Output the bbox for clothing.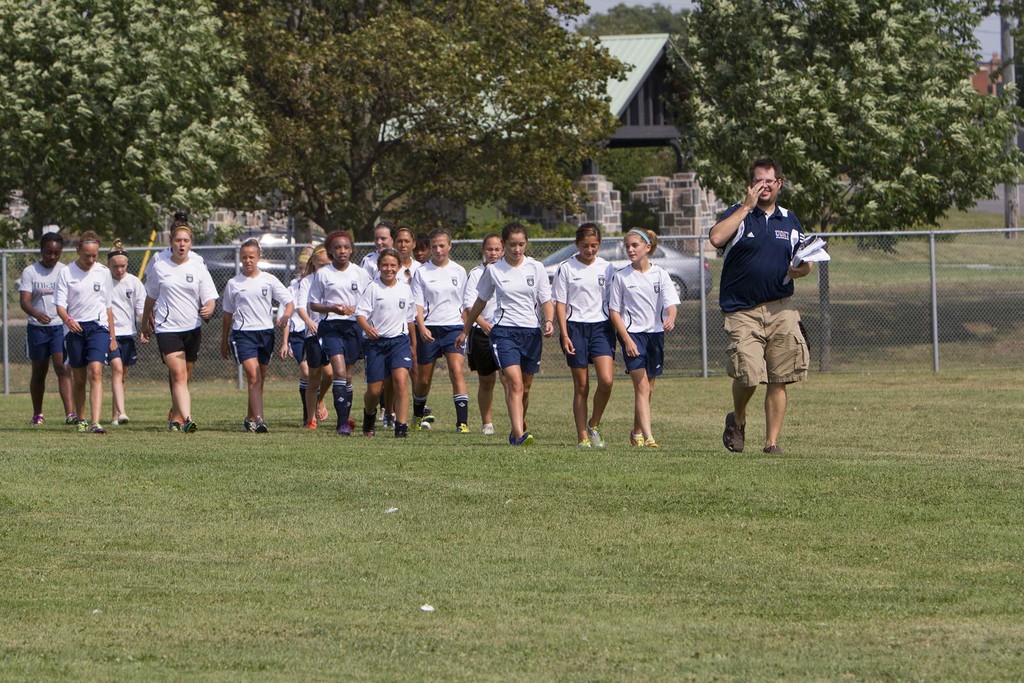
x1=408 y1=258 x2=465 y2=360.
